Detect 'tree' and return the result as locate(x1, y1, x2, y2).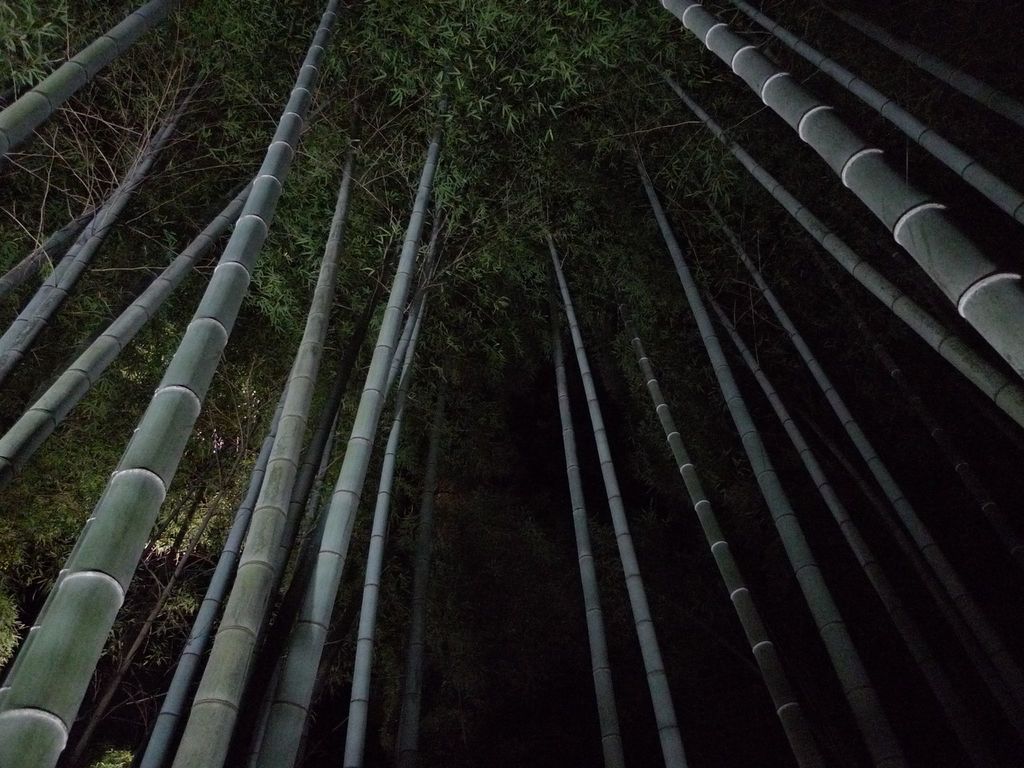
locate(564, 50, 919, 767).
